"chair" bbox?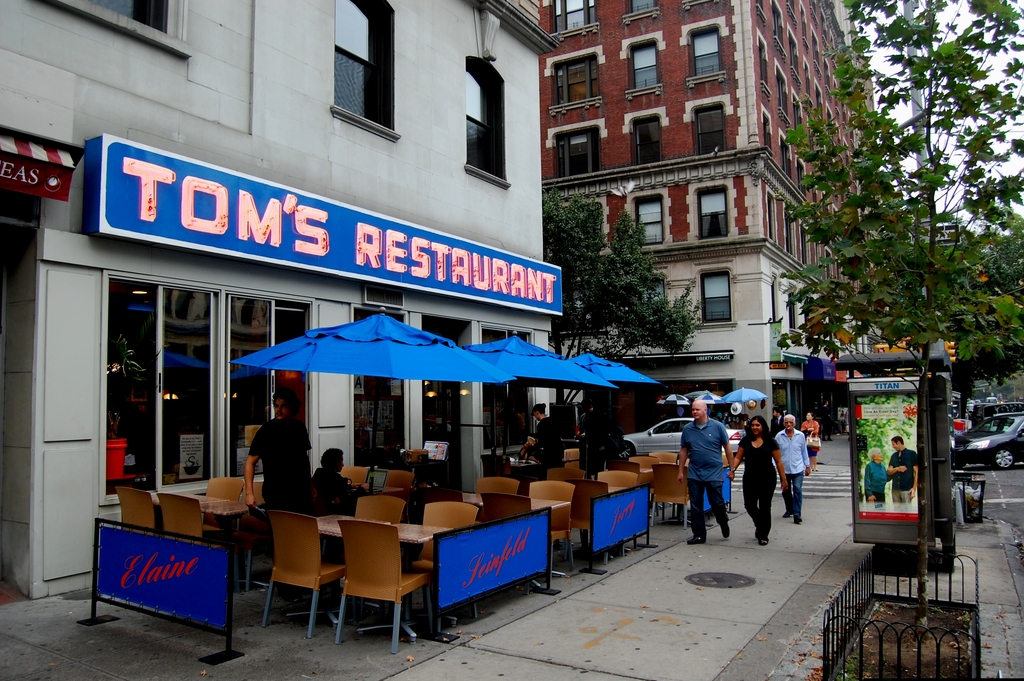
crop(610, 458, 639, 469)
